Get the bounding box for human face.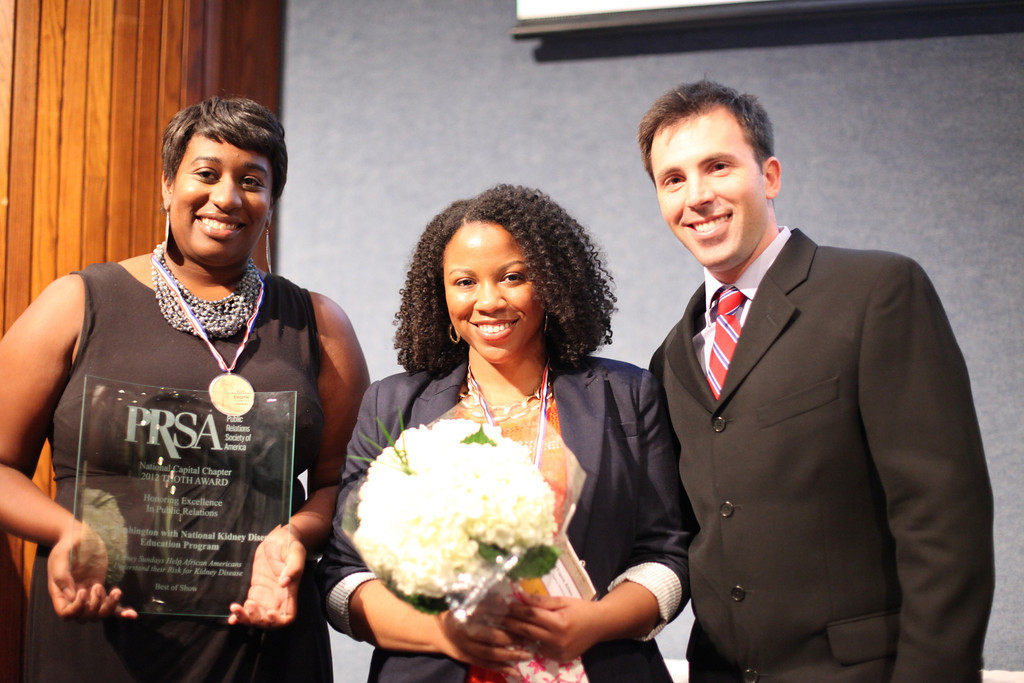
region(440, 223, 543, 362).
